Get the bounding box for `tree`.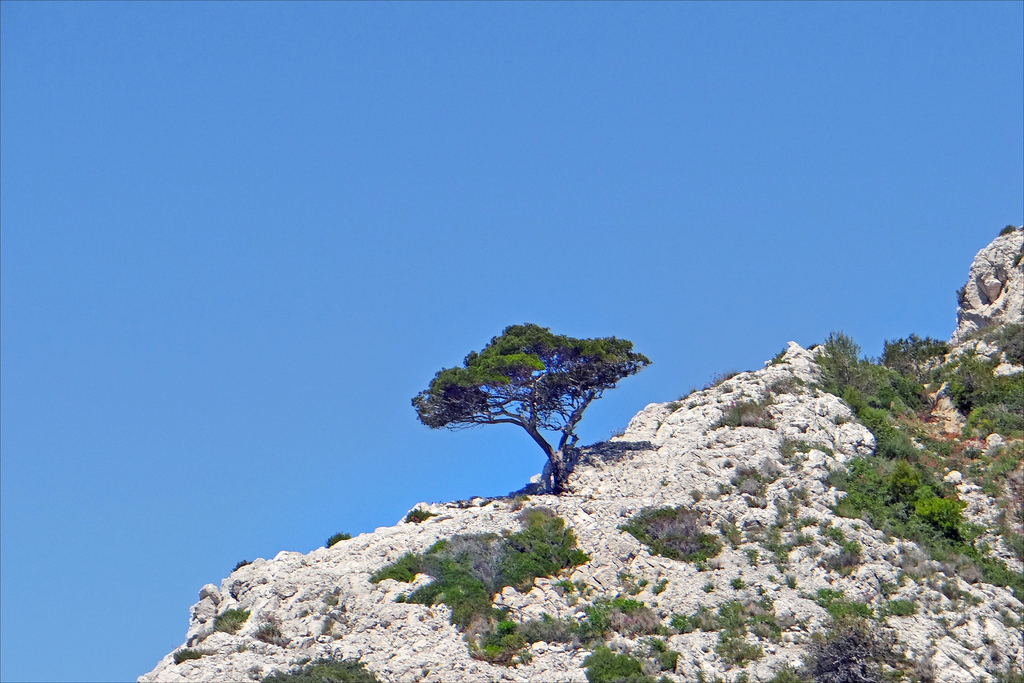
<bbox>767, 368, 814, 393</bbox>.
